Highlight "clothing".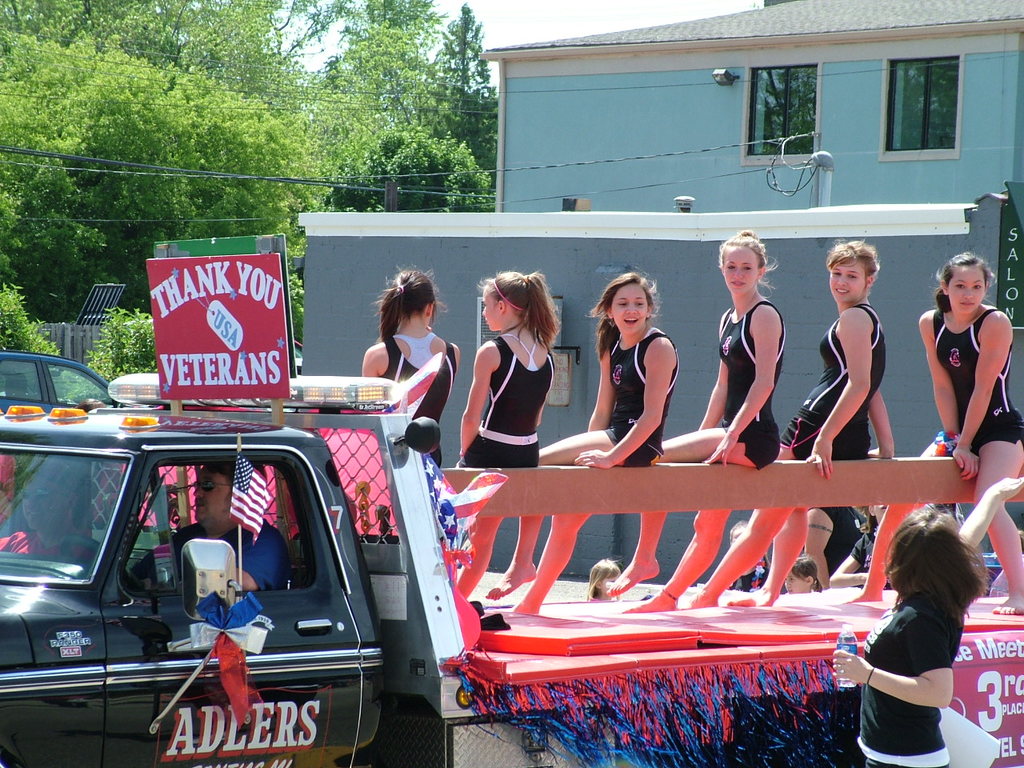
Highlighted region: pyautogui.locateOnScreen(714, 294, 789, 470).
